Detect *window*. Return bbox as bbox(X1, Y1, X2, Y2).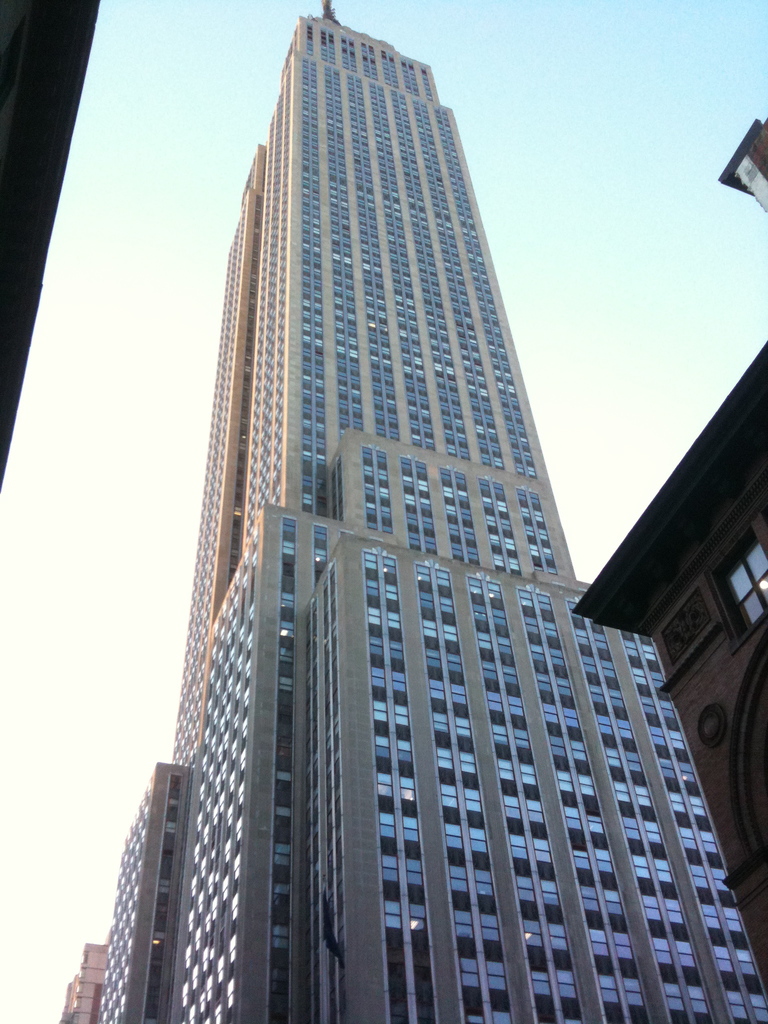
bbox(716, 526, 767, 626).
